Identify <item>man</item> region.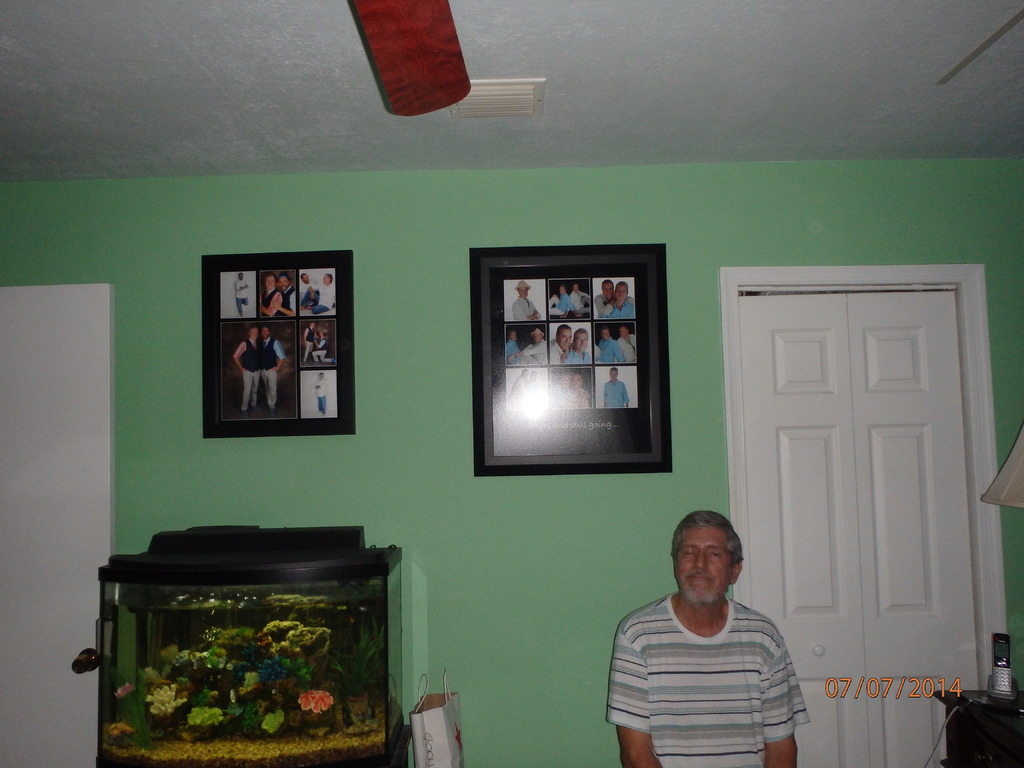
Region: <box>235,269,250,319</box>.
